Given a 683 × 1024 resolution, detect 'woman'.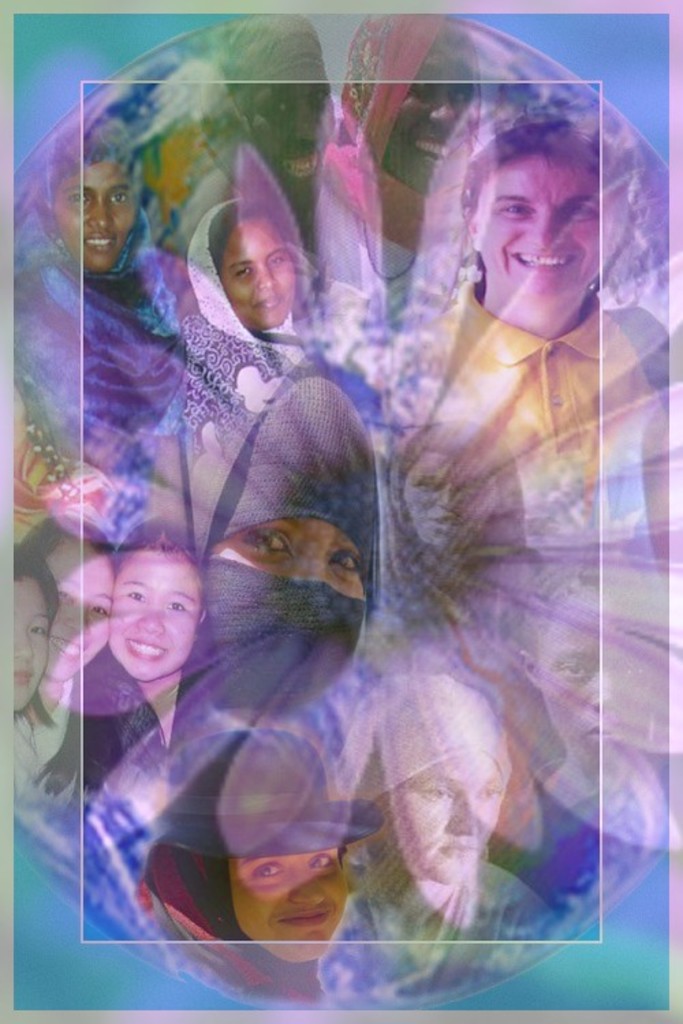
Rect(228, 851, 347, 1001).
